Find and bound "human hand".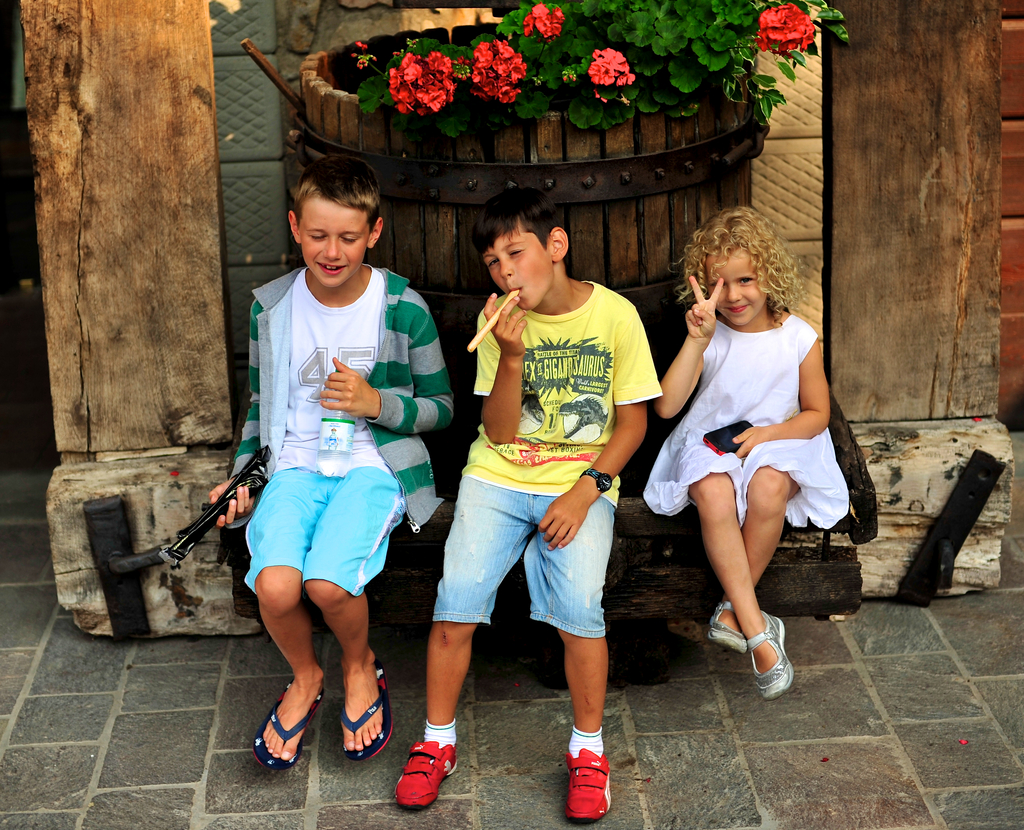
Bound: region(682, 271, 726, 345).
